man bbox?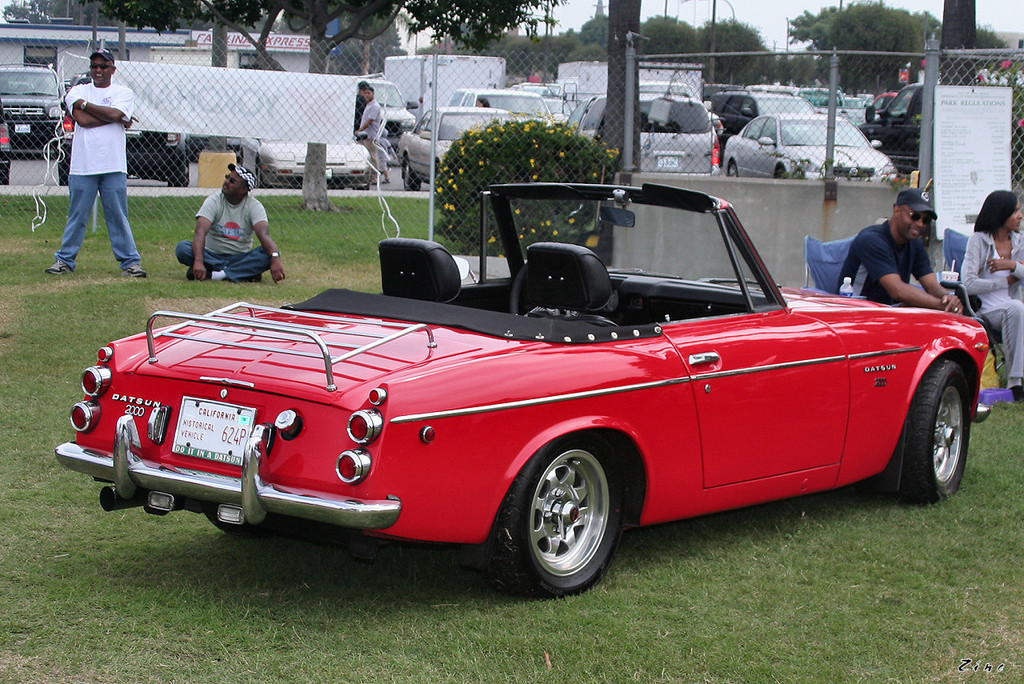
rect(356, 86, 381, 182)
